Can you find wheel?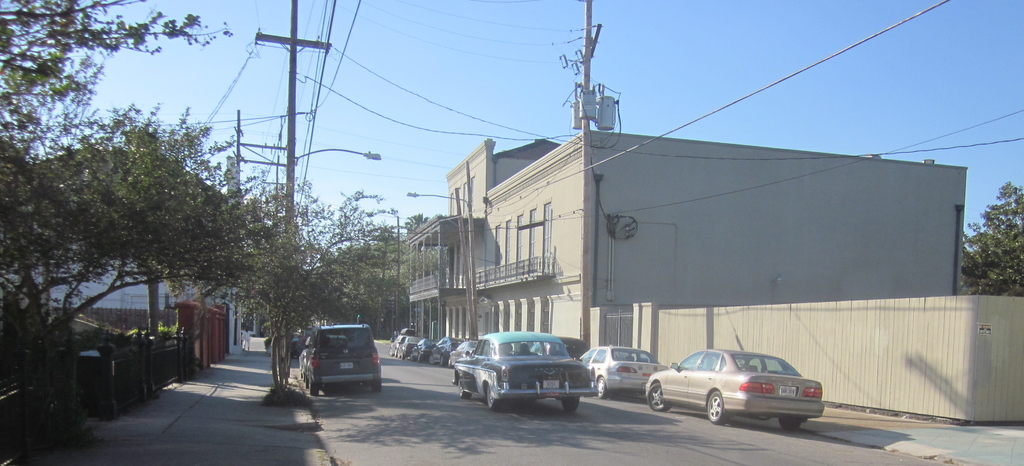
Yes, bounding box: (left=395, top=350, right=397, bottom=357).
